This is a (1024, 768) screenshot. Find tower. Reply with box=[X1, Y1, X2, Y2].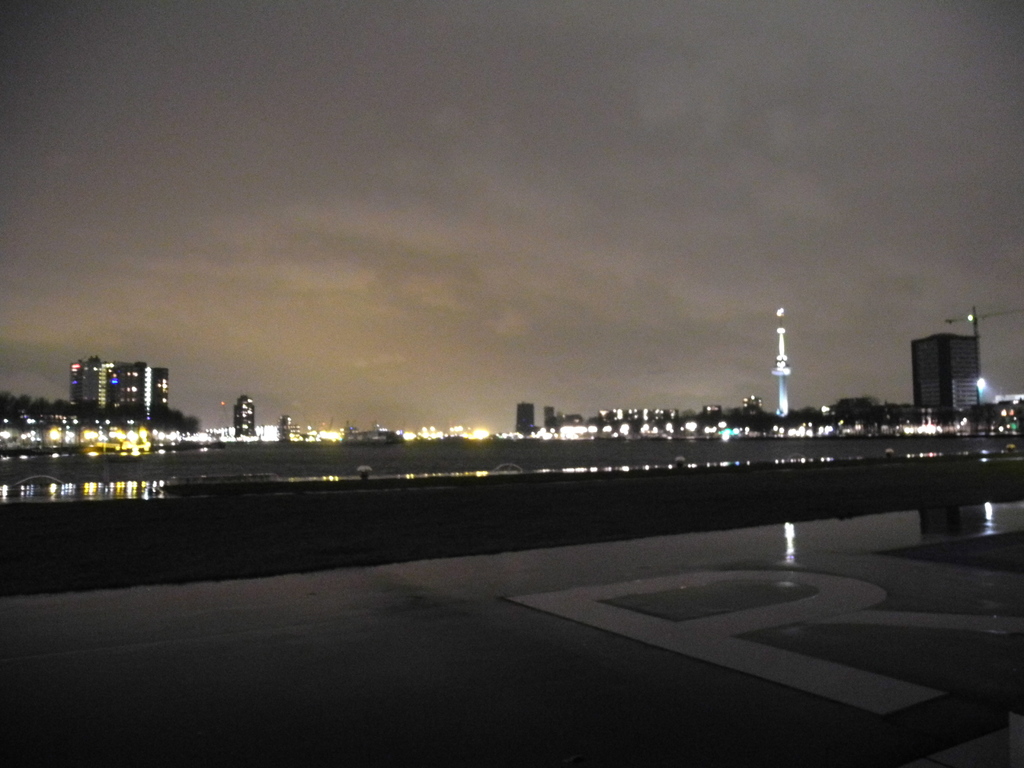
box=[772, 305, 791, 416].
